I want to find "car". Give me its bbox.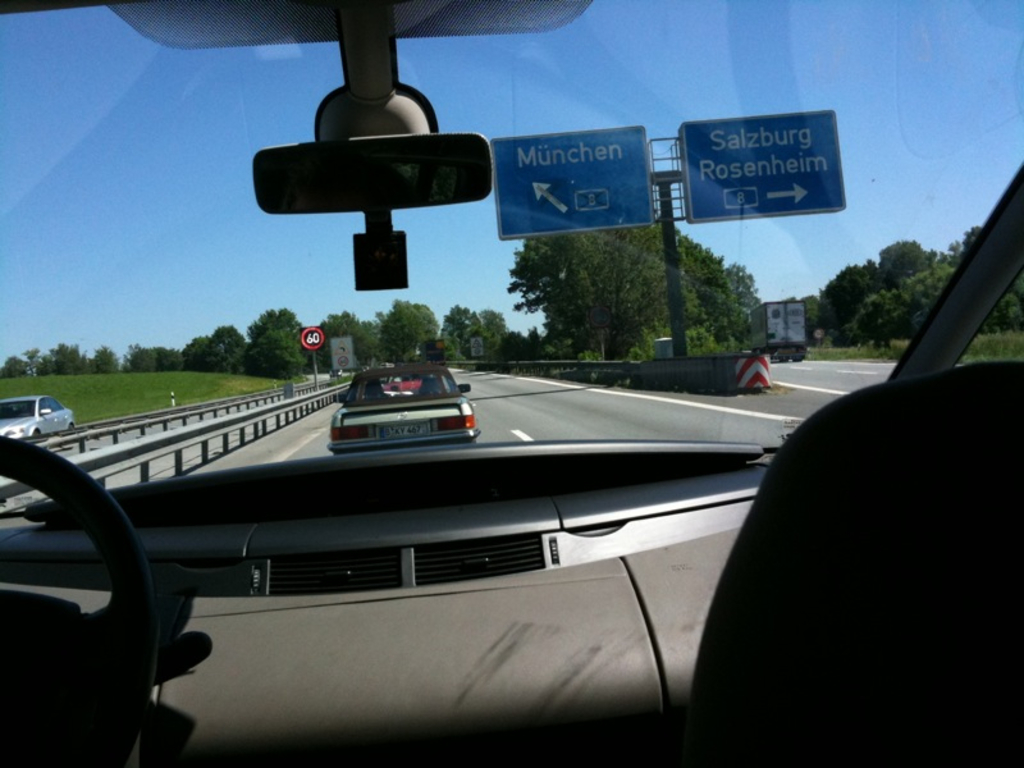
[left=0, top=0, right=1023, bottom=767].
